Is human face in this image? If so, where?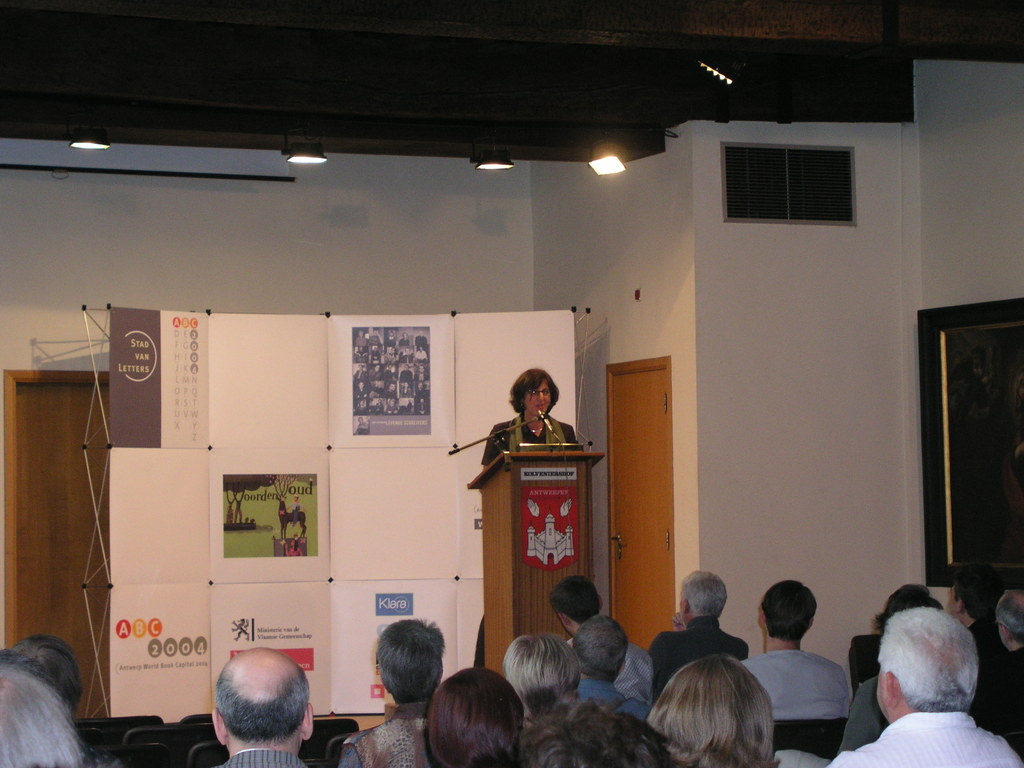
Yes, at 373,343,381,356.
